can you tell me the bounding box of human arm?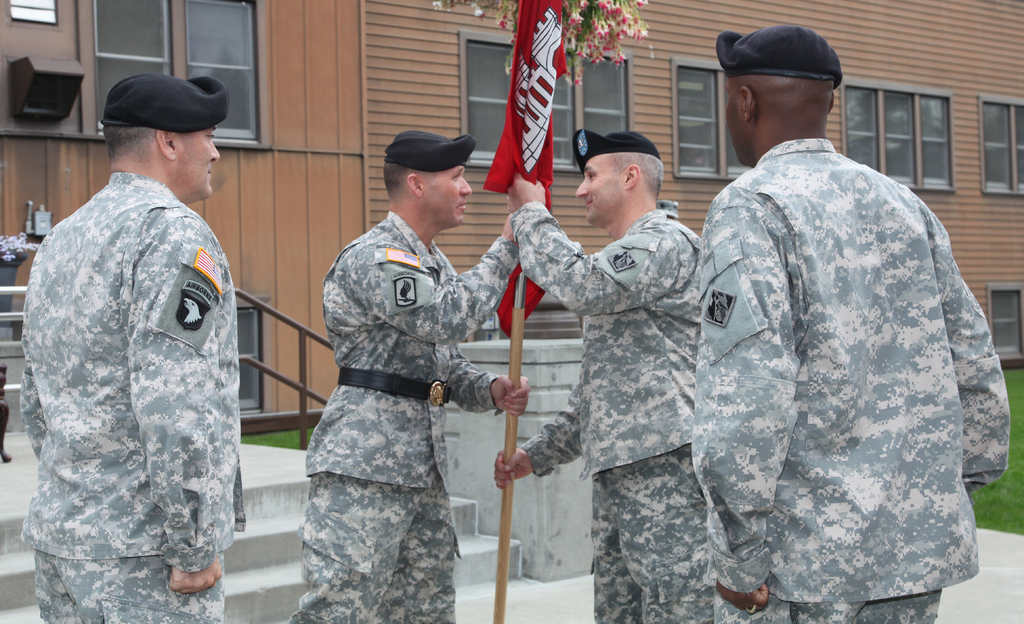
{"x1": 14, "y1": 374, "x2": 51, "y2": 461}.
